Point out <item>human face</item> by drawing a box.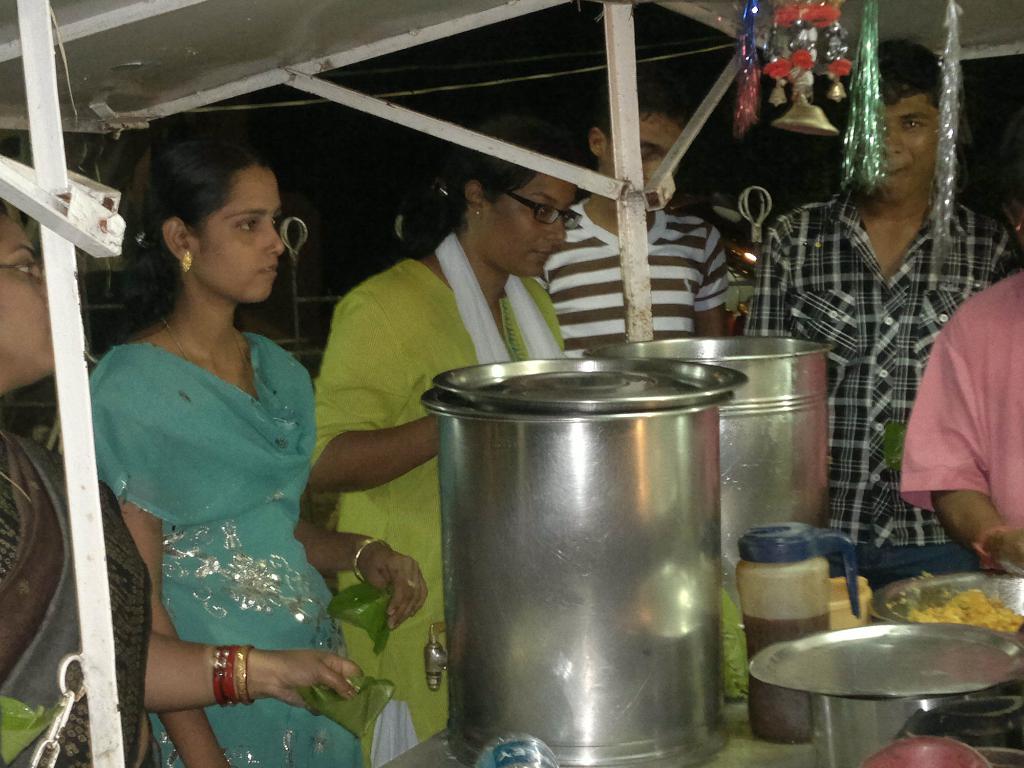
871, 86, 941, 203.
